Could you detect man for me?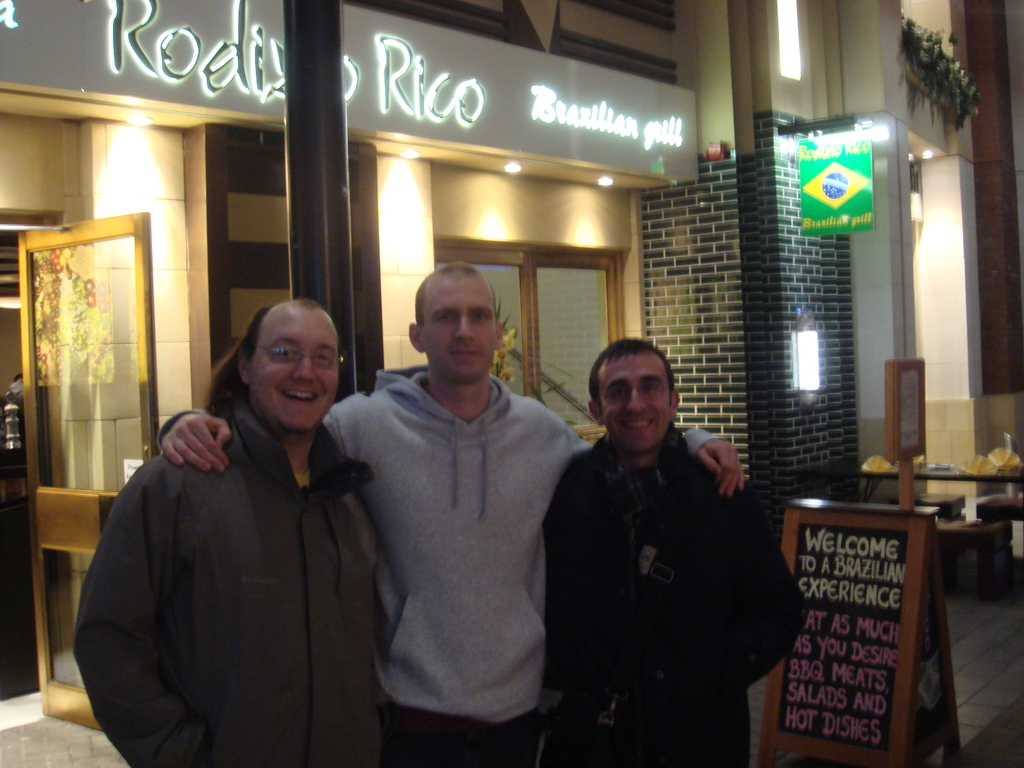
Detection result: [x1=159, y1=262, x2=746, y2=767].
